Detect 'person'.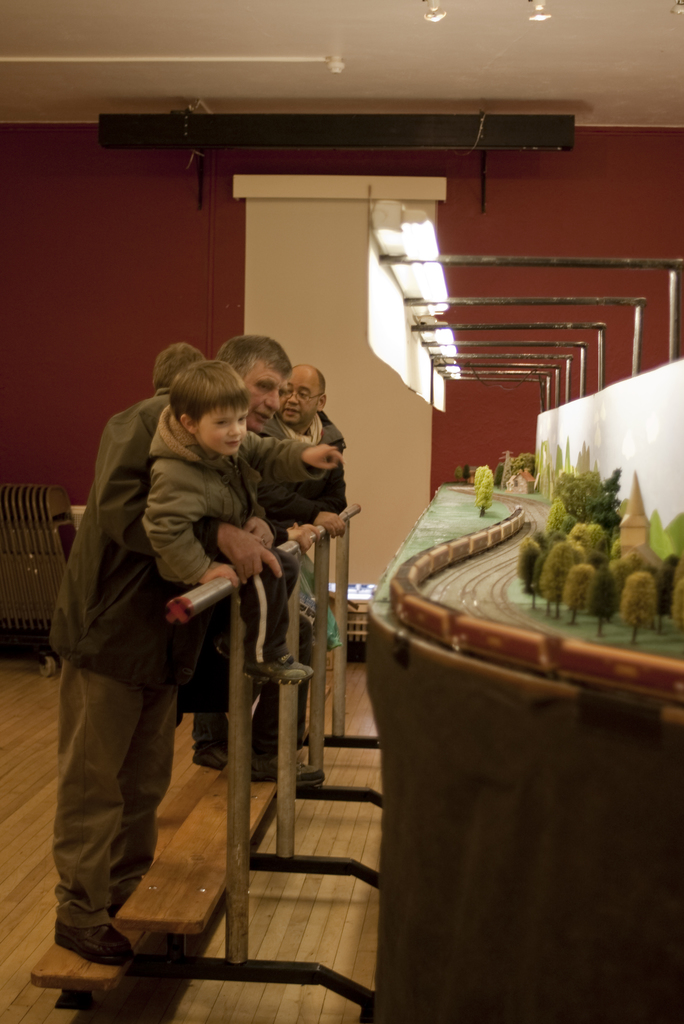
Detected at left=79, top=333, right=213, bottom=507.
